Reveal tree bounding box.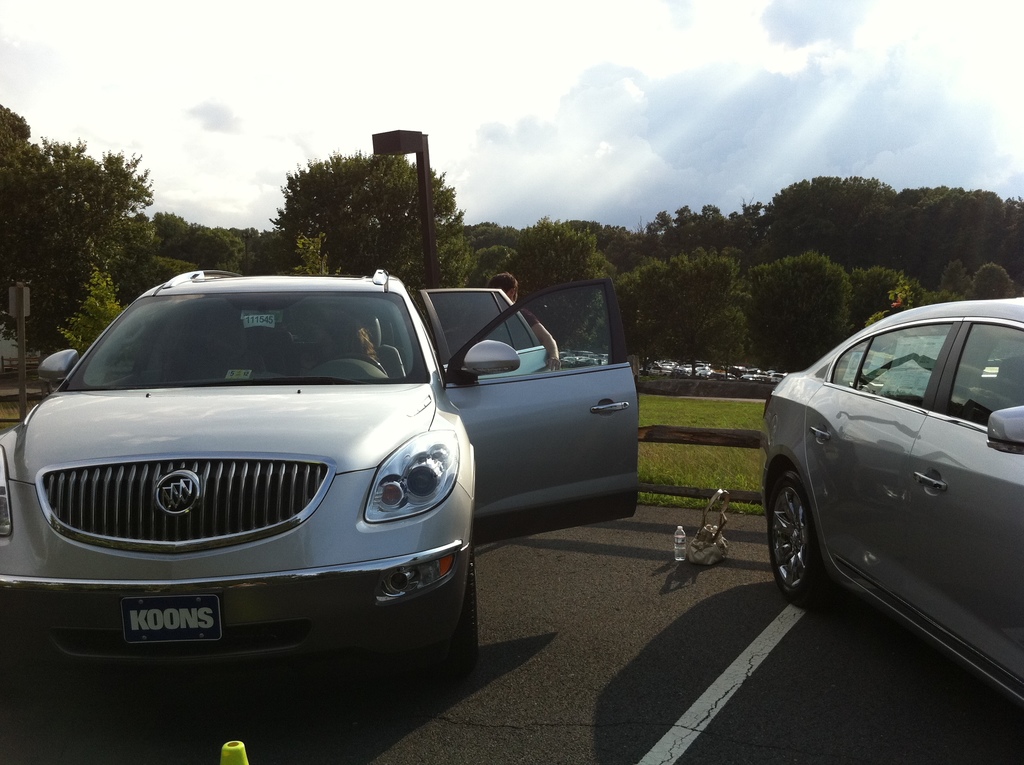
Revealed: box(140, 208, 279, 273).
